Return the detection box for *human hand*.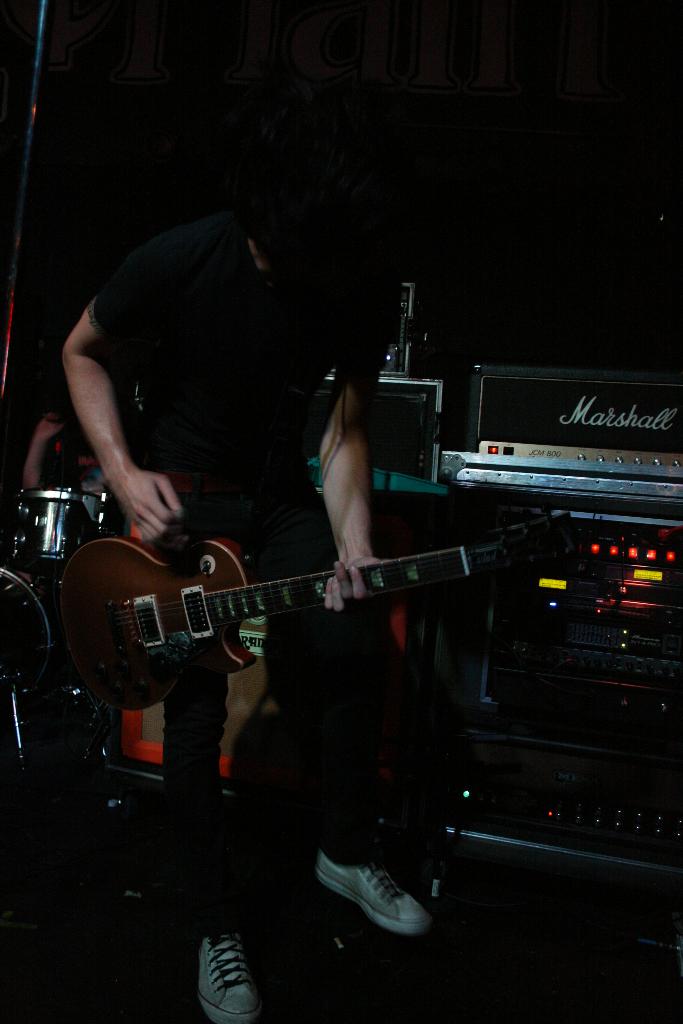
box=[31, 414, 65, 438].
